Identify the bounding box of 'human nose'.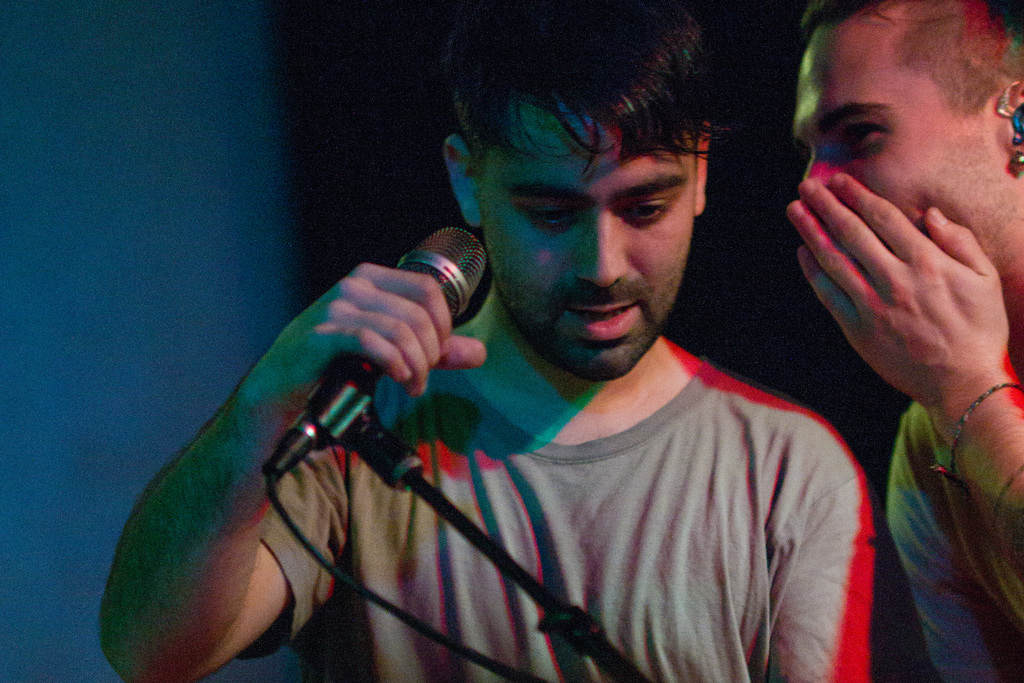
BBox(566, 215, 630, 292).
